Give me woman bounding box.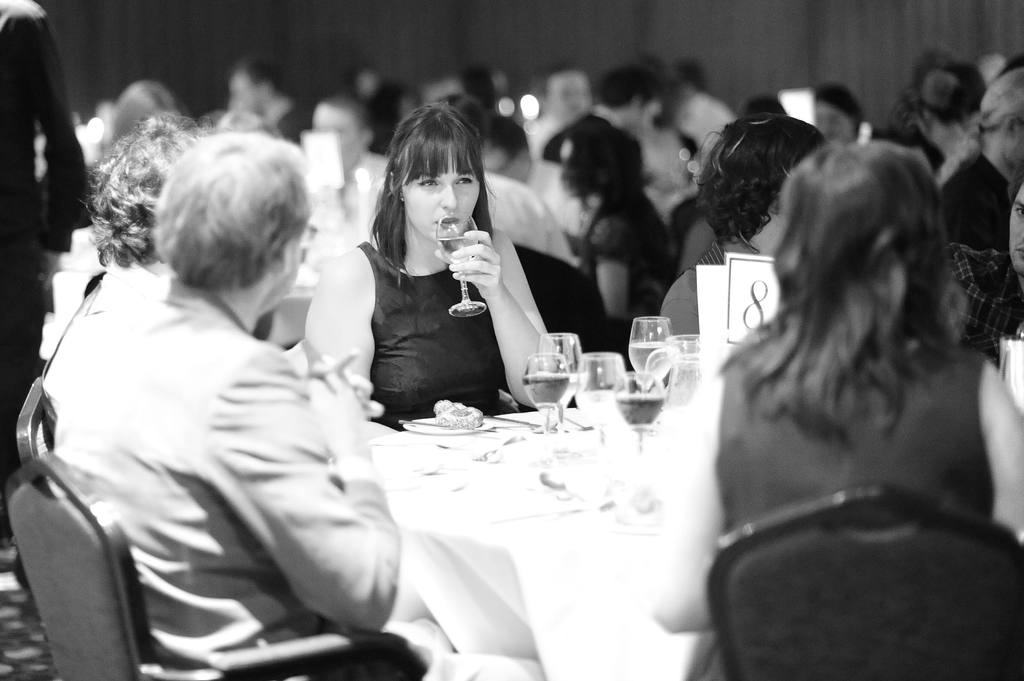
rect(296, 87, 559, 415).
